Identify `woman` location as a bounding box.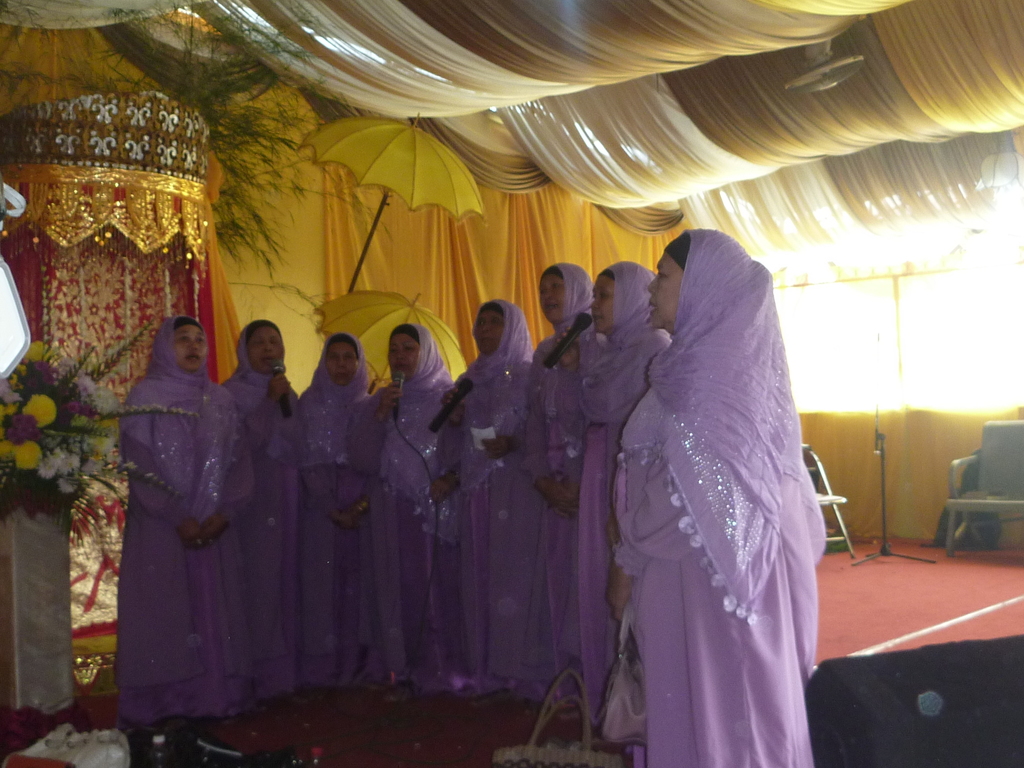
x1=556 y1=257 x2=673 y2=733.
